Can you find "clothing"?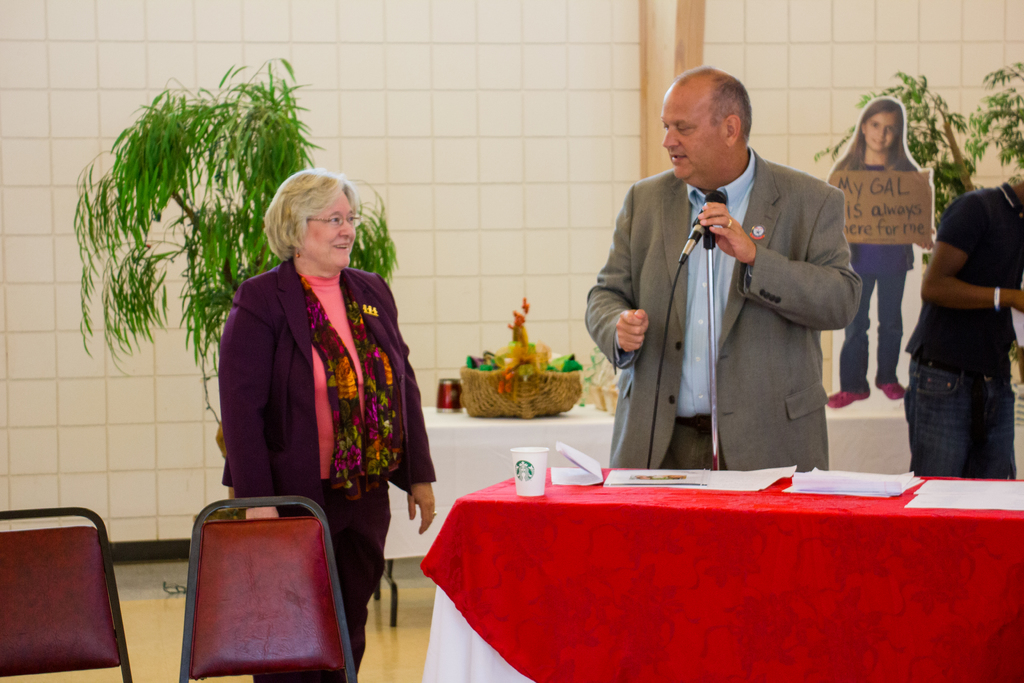
Yes, bounding box: pyautogui.locateOnScreen(584, 159, 865, 466).
